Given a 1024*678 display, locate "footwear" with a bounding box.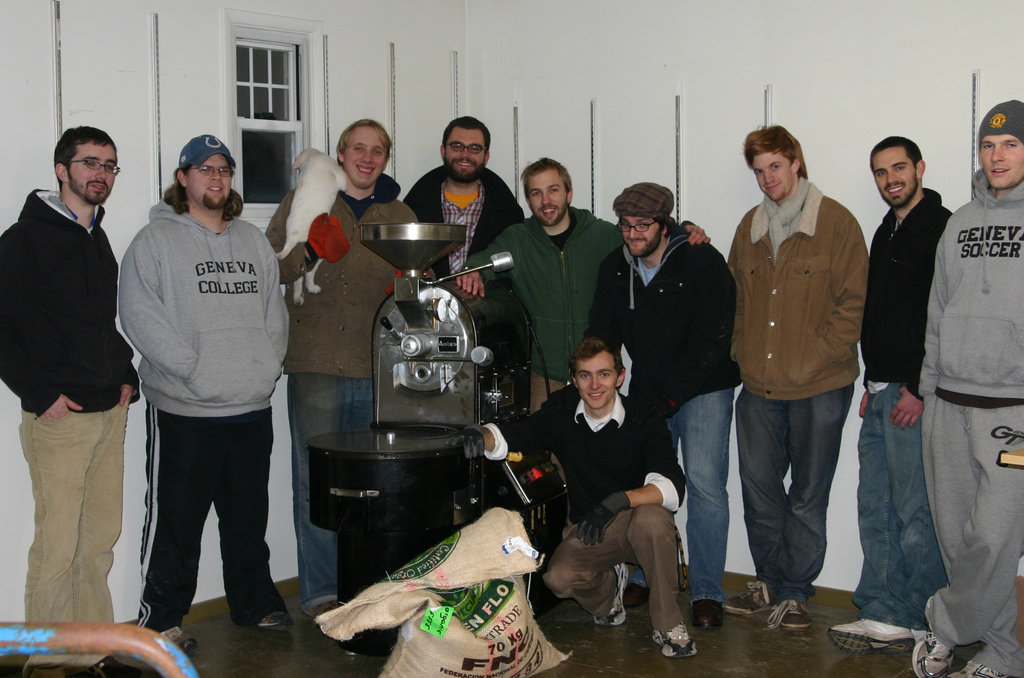
Located: l=767, t=597, r=817, b=627.
